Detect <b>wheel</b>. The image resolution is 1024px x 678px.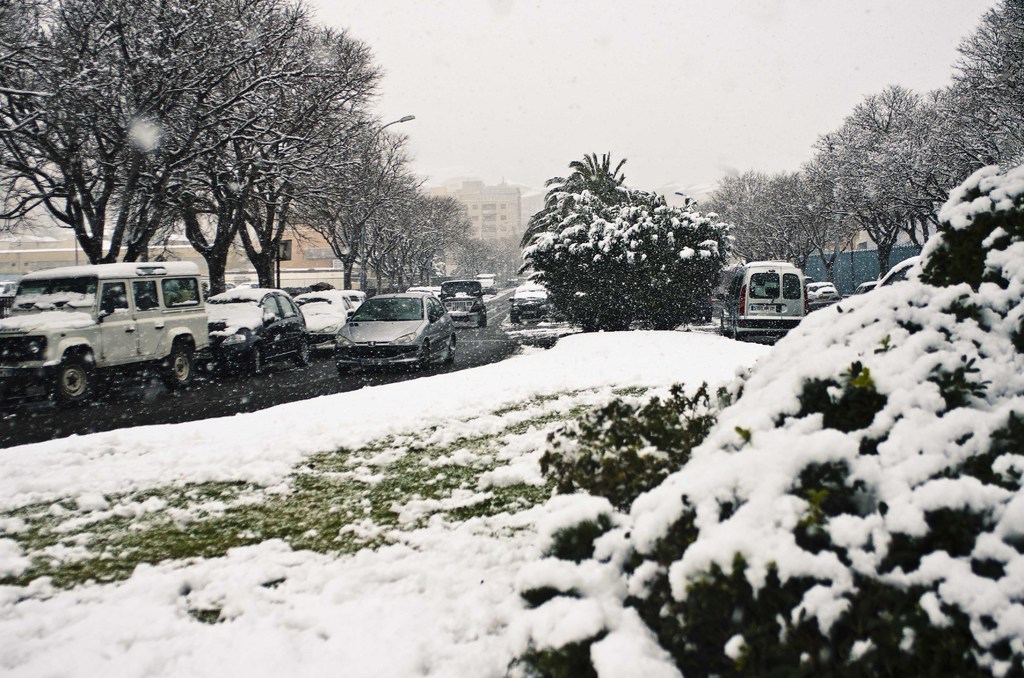
pyautogui.locateOnScreen(416, 340, 429, 371).
